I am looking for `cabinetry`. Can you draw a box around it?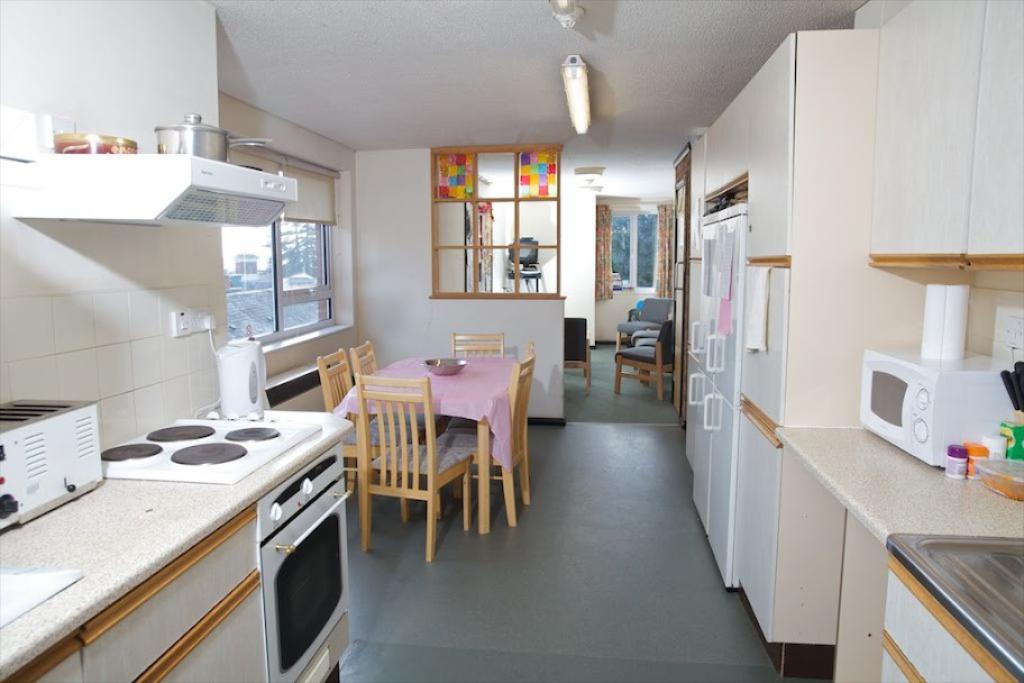
Sure, the bounding box is (x1=708, y1=219, x2=739, y2=404).
